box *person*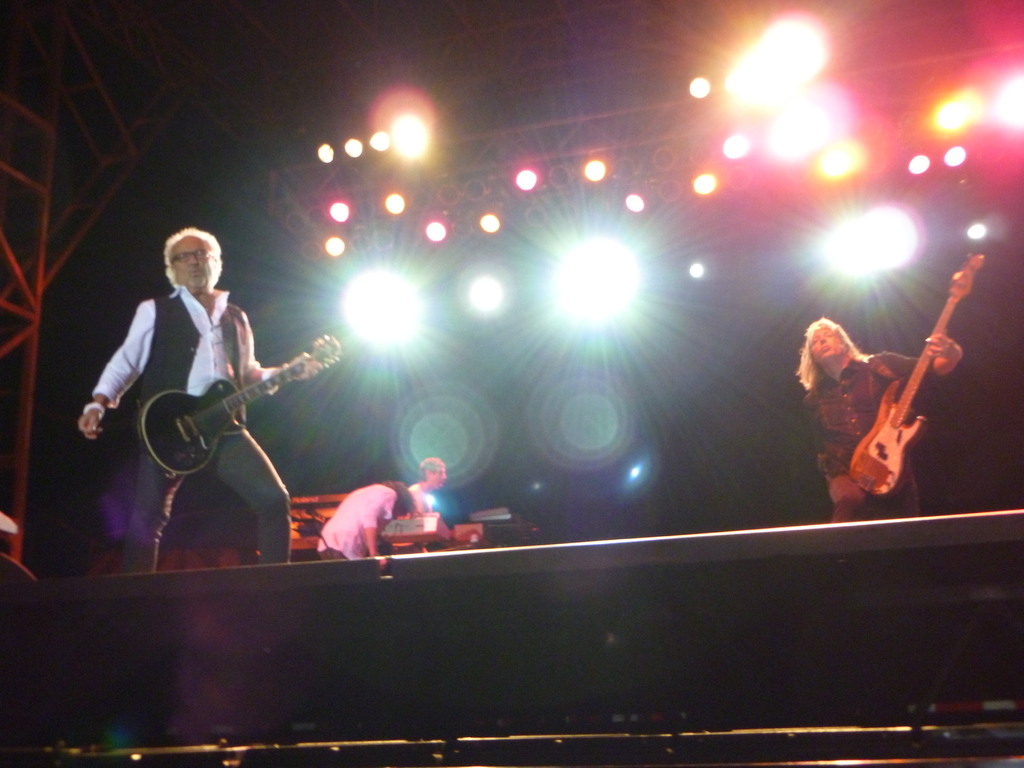
bbox(399, 458, 447, 550)
